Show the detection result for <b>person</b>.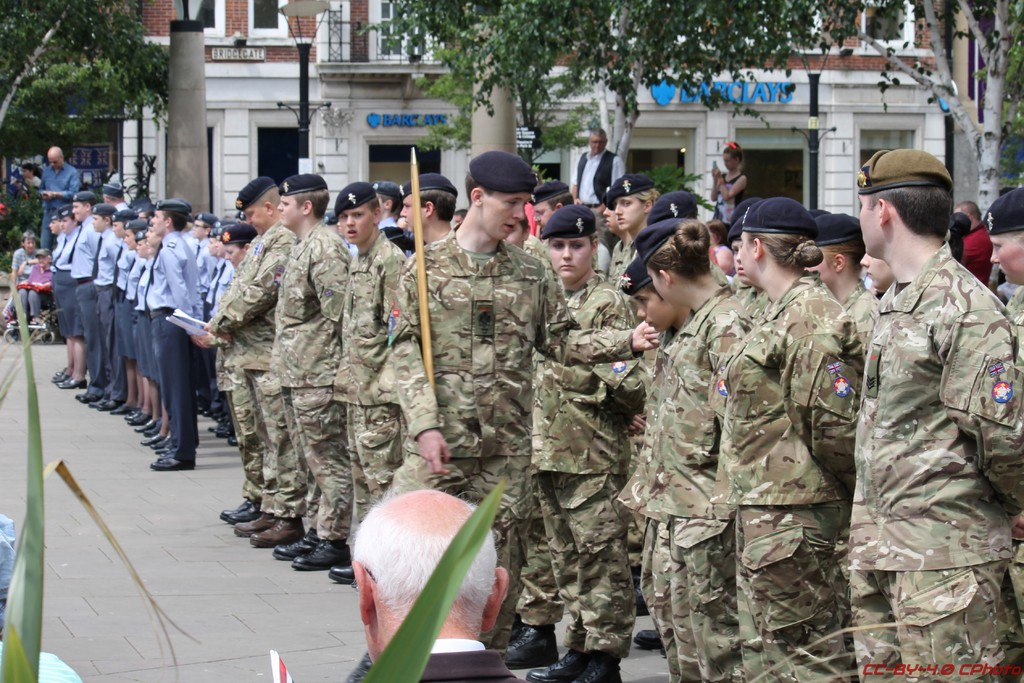
Rect(853, 149, 1023, 681).
